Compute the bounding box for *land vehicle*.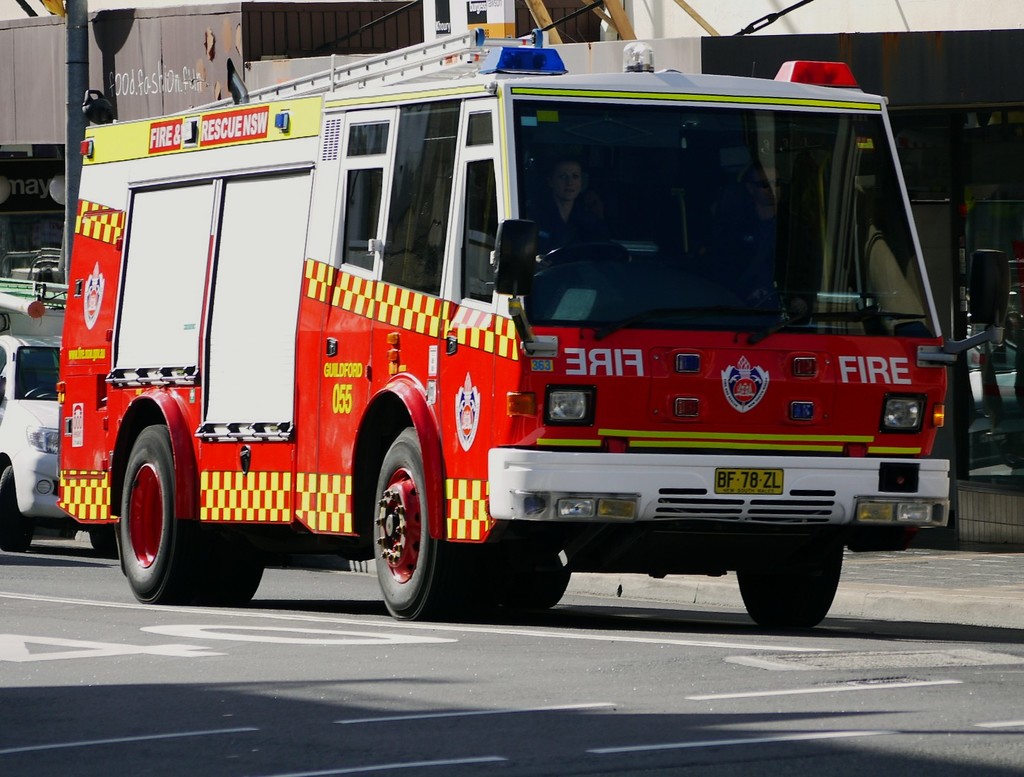
<bbox>59, 26, 1011, 619</bbox>.
